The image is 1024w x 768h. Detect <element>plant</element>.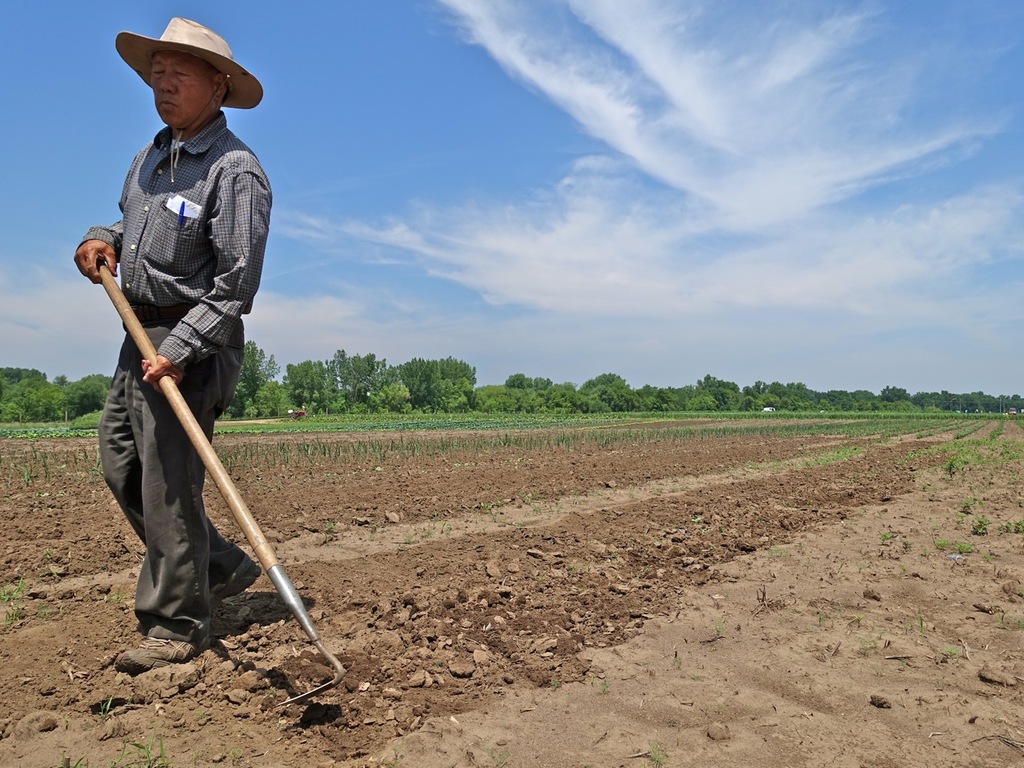
Detection: pyautogui.locateOnScreen(900, 561, 906, 574).
